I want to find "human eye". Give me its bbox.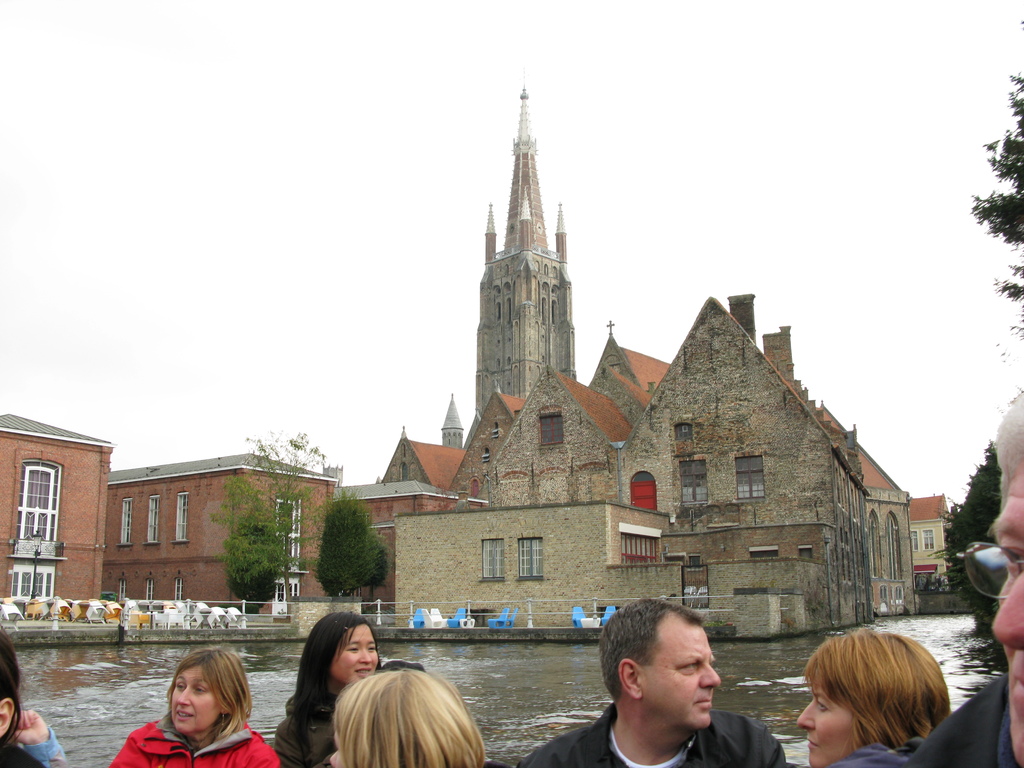
{"left": 187, "top": 680, "right": 202, "bottom": 694}.
